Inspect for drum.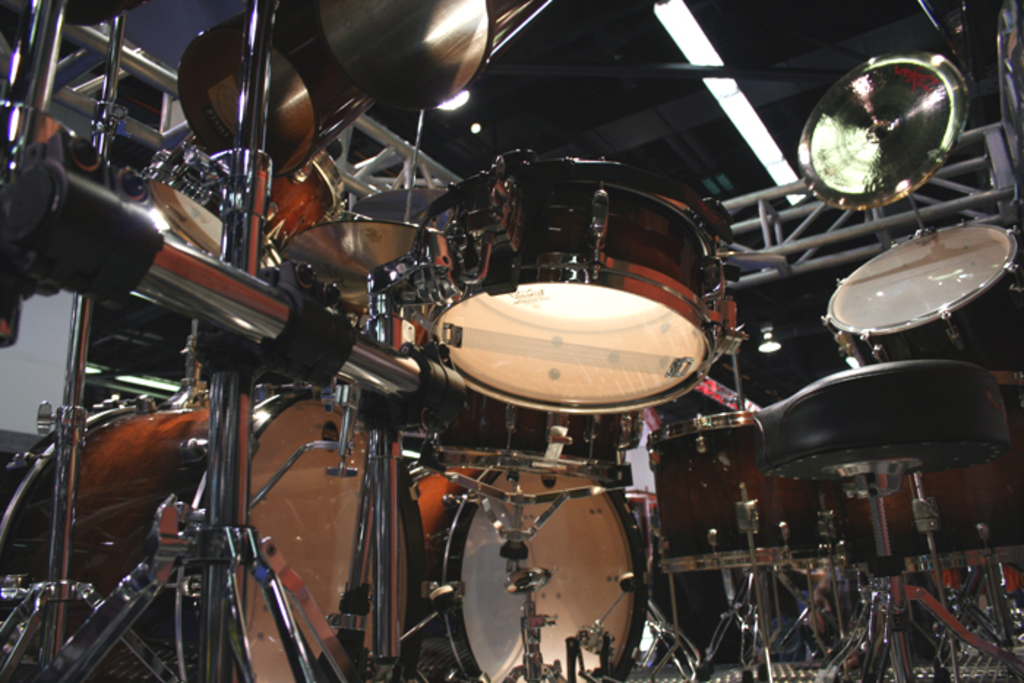
Inspection: pyautogui.locateOnScreen(644, 408, 850, 576).
